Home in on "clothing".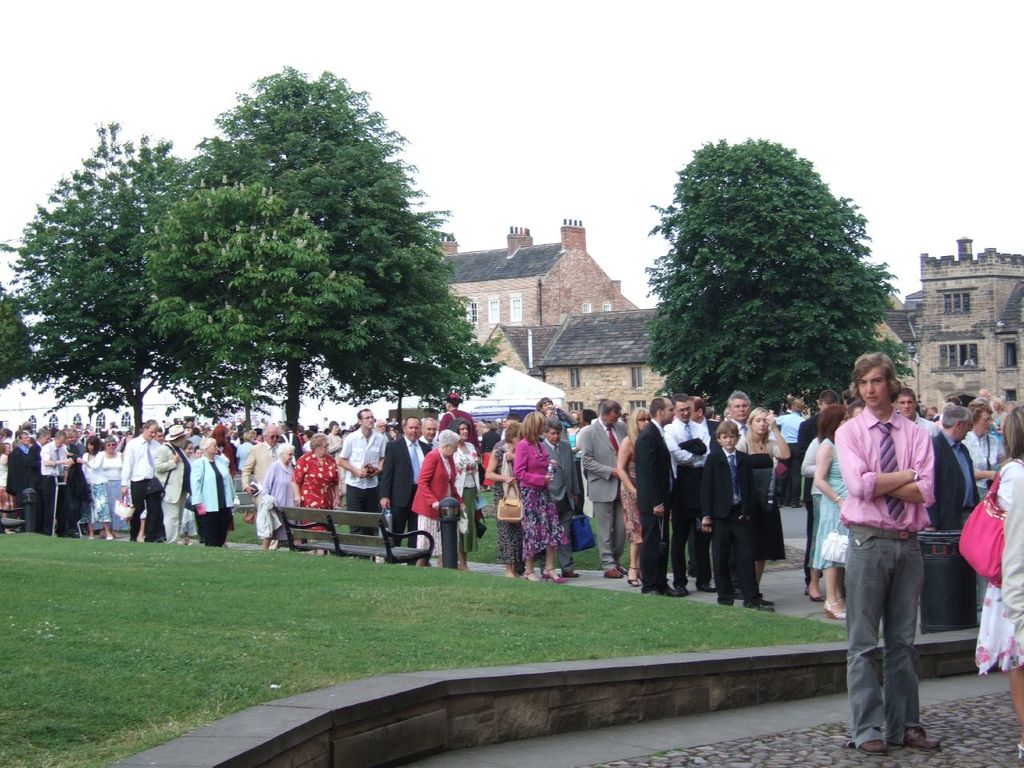
Homed in at detection(699, 414, 718, 444).
